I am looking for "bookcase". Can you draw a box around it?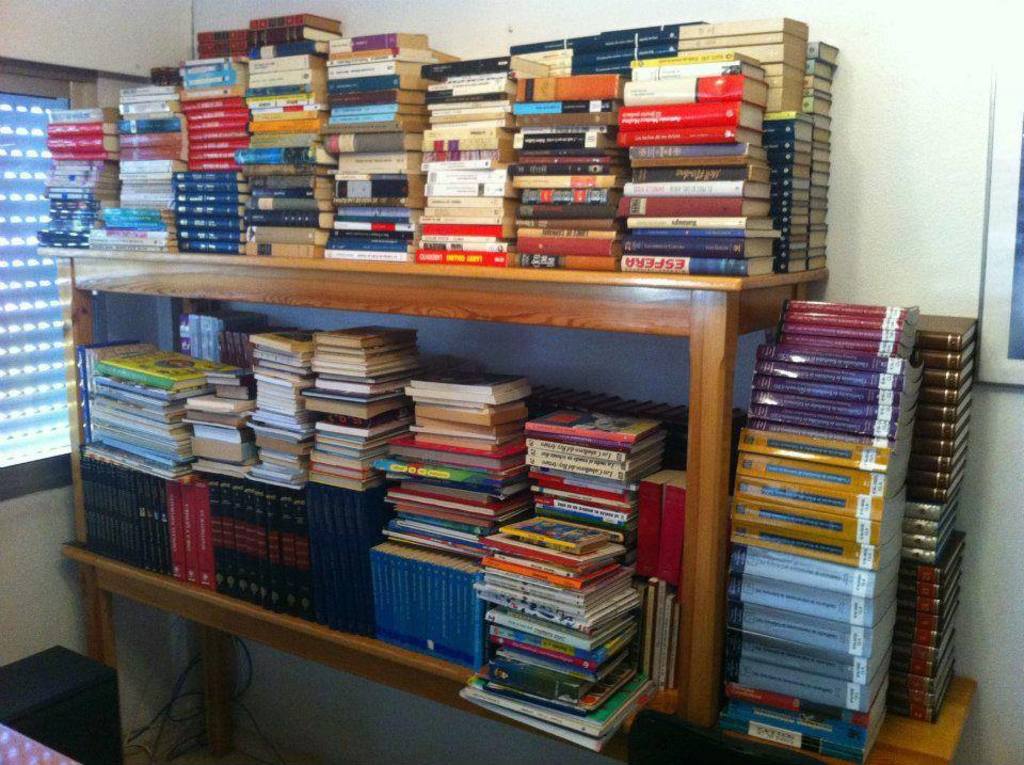
Sure, the bounding box is 47, 267, 830, 749.
